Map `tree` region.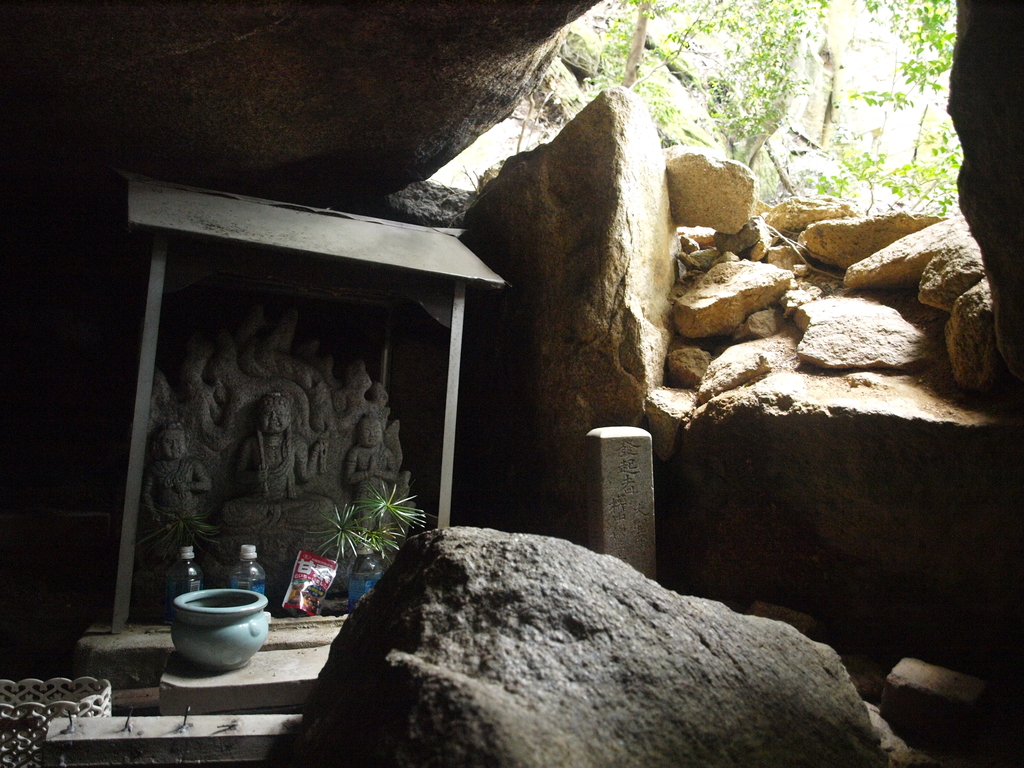
Mapped to select_region(545, 0, 966, 227).
